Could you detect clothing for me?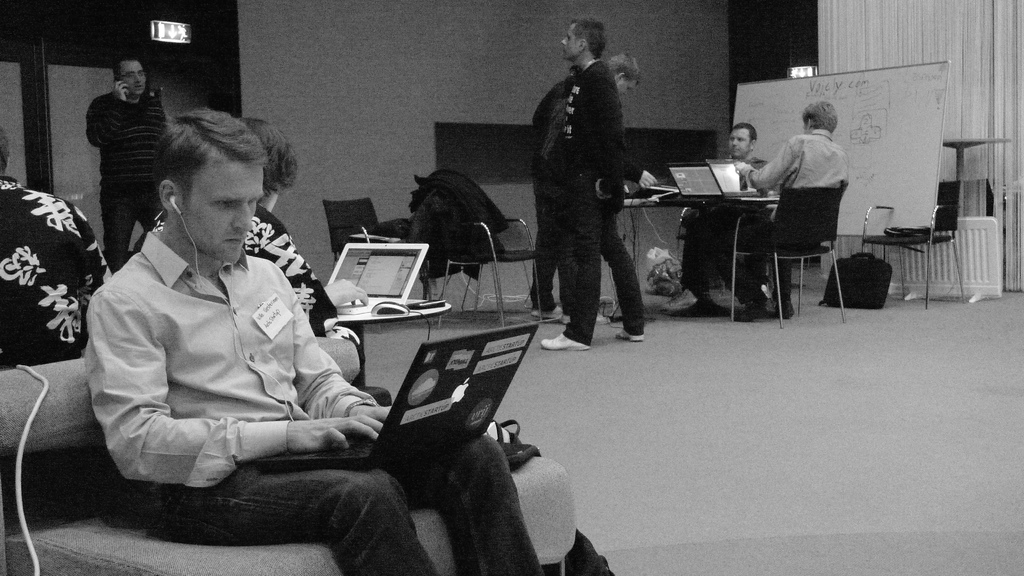
Detection result: pyautogui.locateOnScreen(145, 209, 356, 341).
